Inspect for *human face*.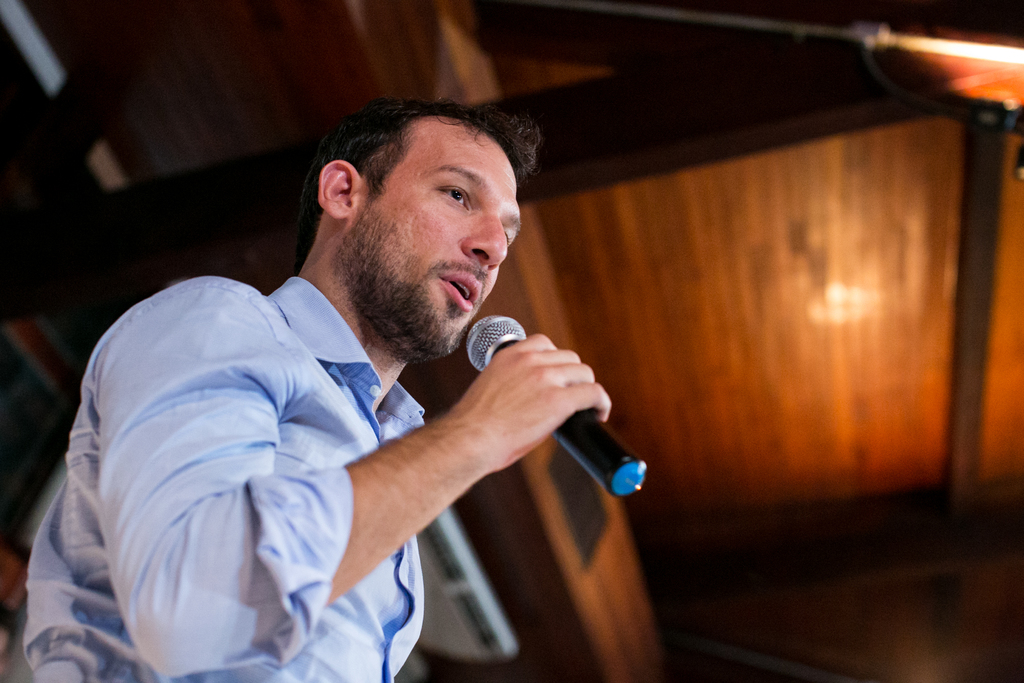
Inspection: pyautogui.locateOnScreen(348, 120, 524, 356).
